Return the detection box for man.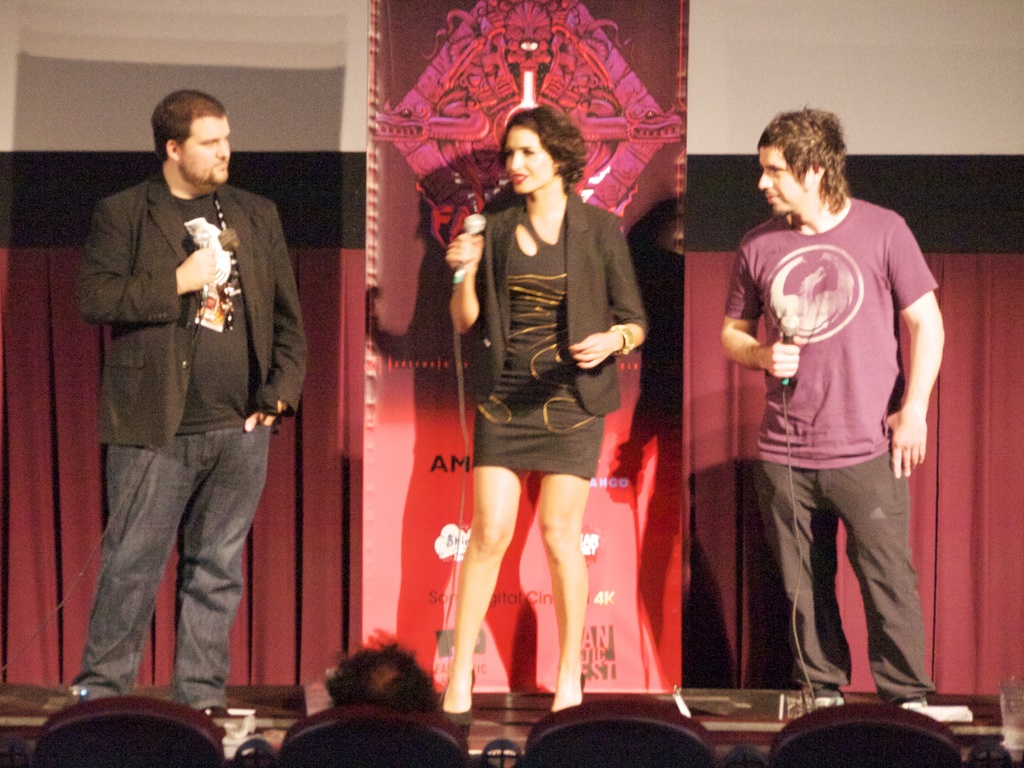
717,106,949,721.
